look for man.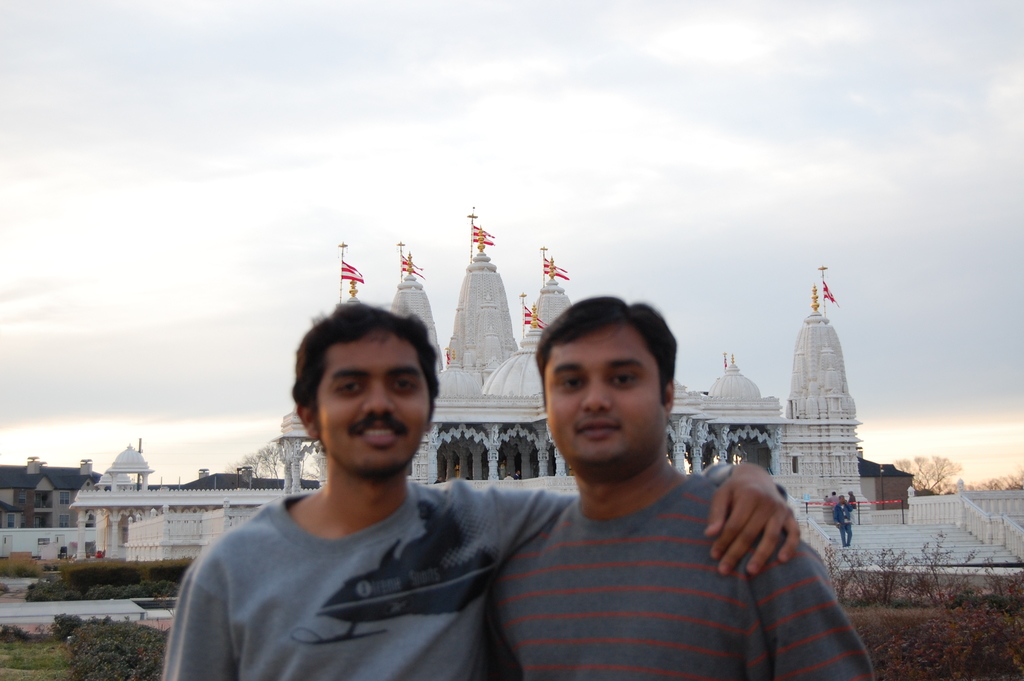
Found: [158, 297, 801, 680].
